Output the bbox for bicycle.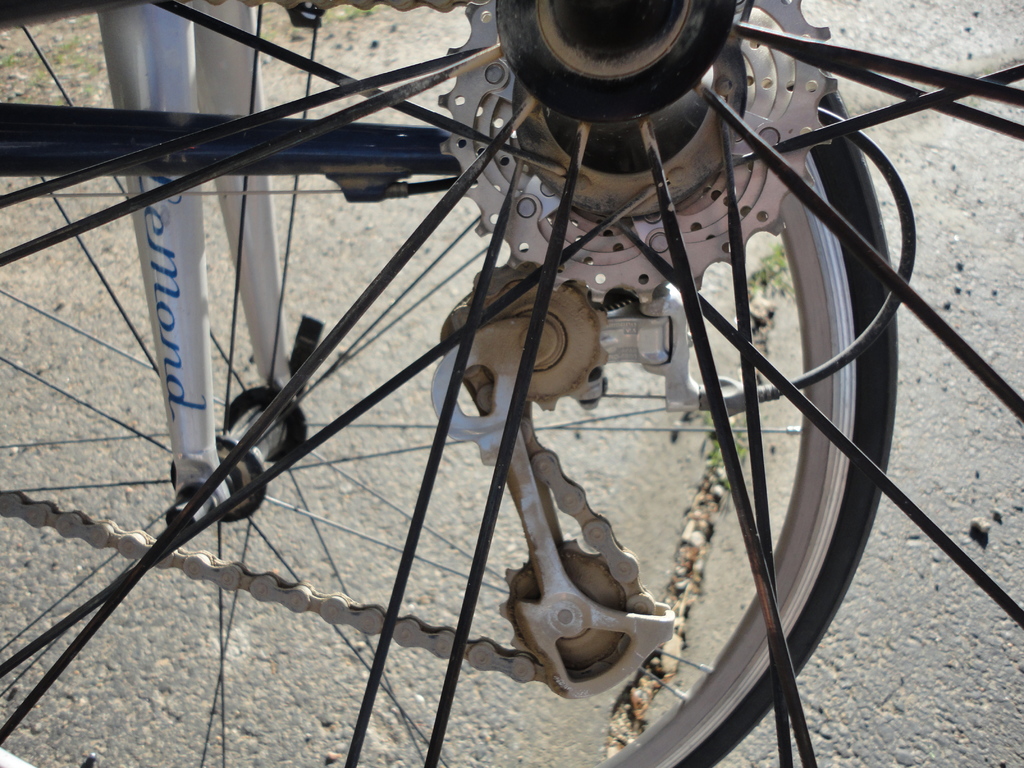
(0, 0, 1023, 767).
